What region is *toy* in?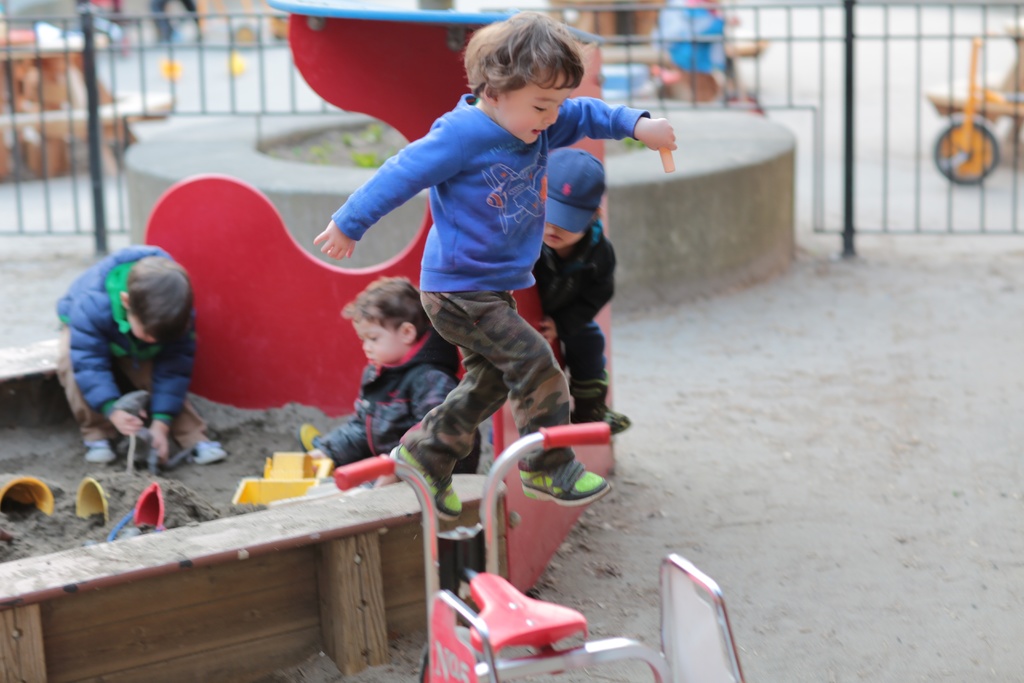
box=[602, 0, 766, 116].
